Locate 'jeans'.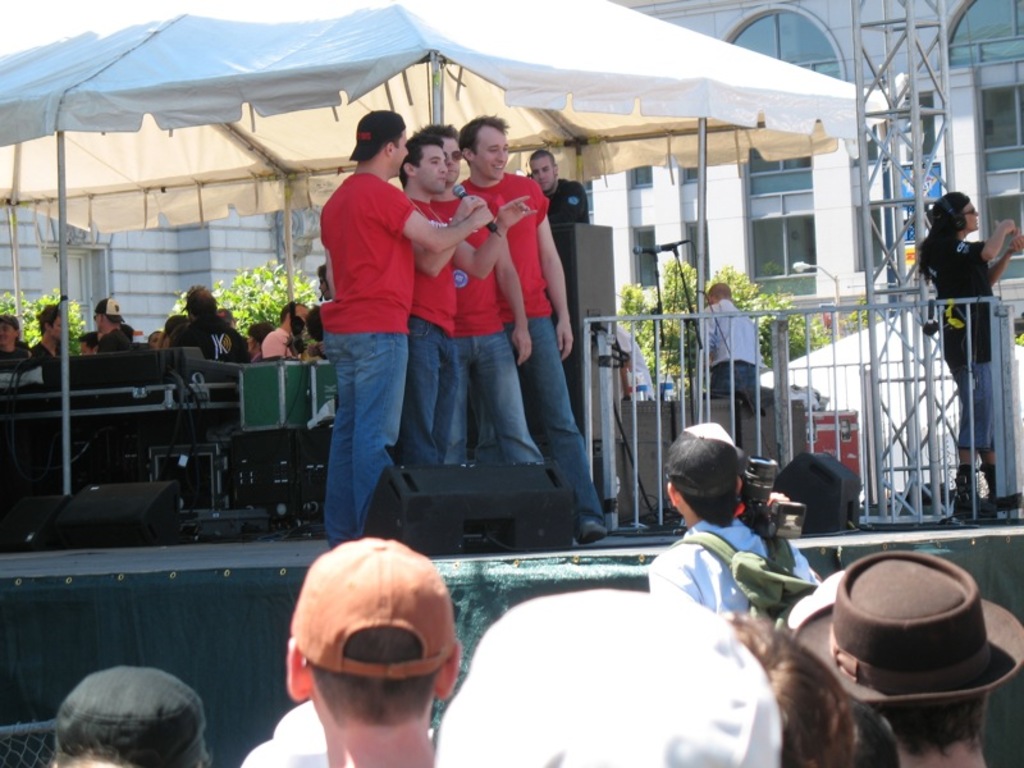
Bounding box: (x1=383, y1=315, x2=457, y2=458).
